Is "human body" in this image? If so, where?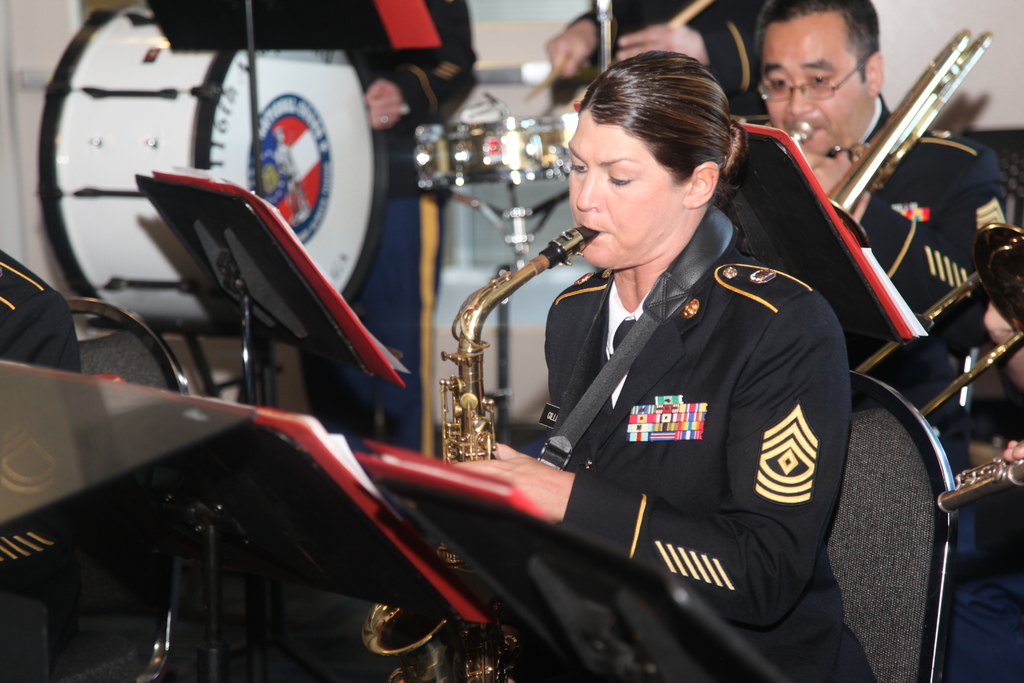
Yes, at x1=147 y1=0 x2=481 y2=452.
